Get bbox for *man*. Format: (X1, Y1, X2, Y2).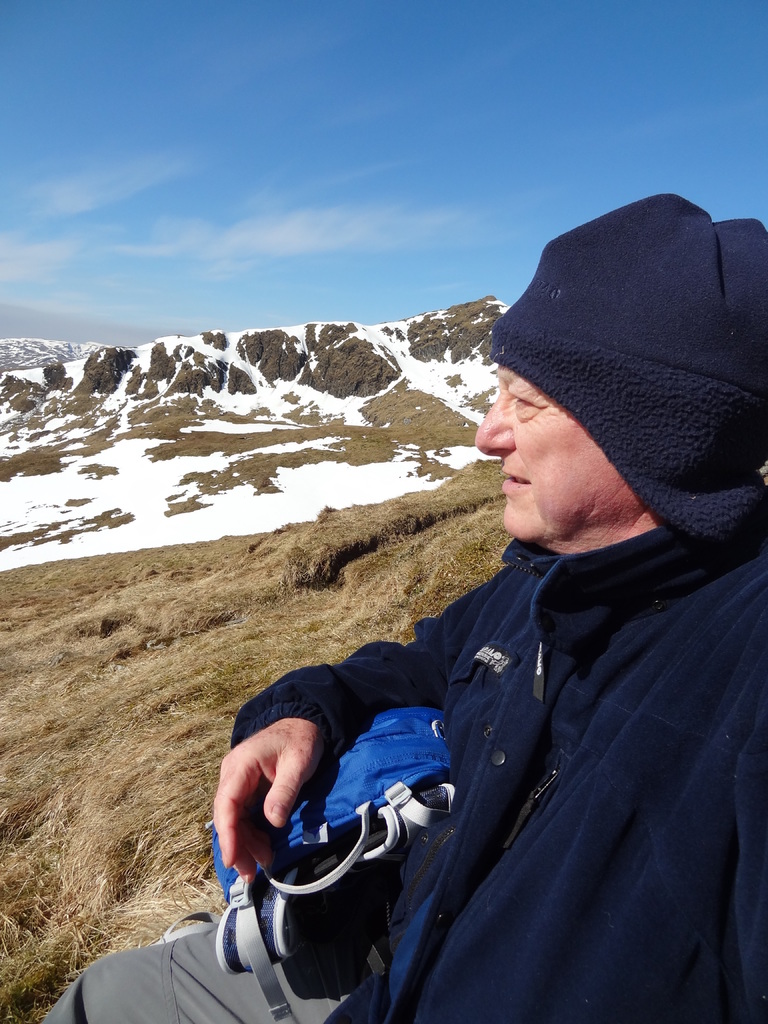
(24, 193, 767, 1023).
